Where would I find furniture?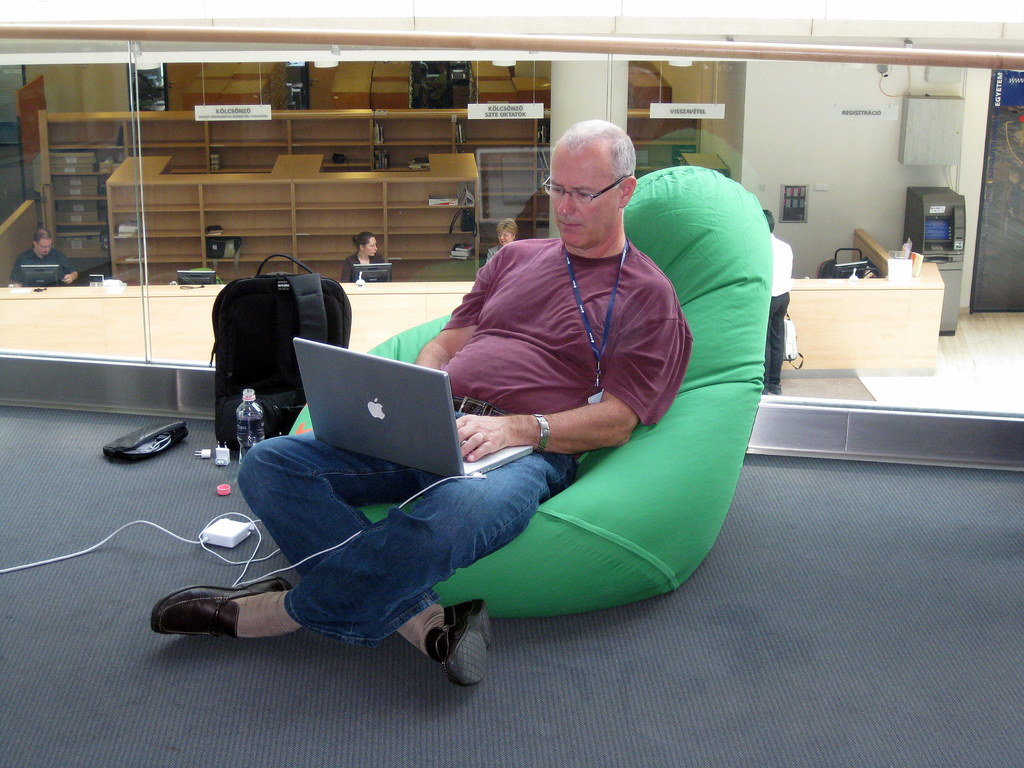
At [left=791, top=225, right=964, bottom=403].
